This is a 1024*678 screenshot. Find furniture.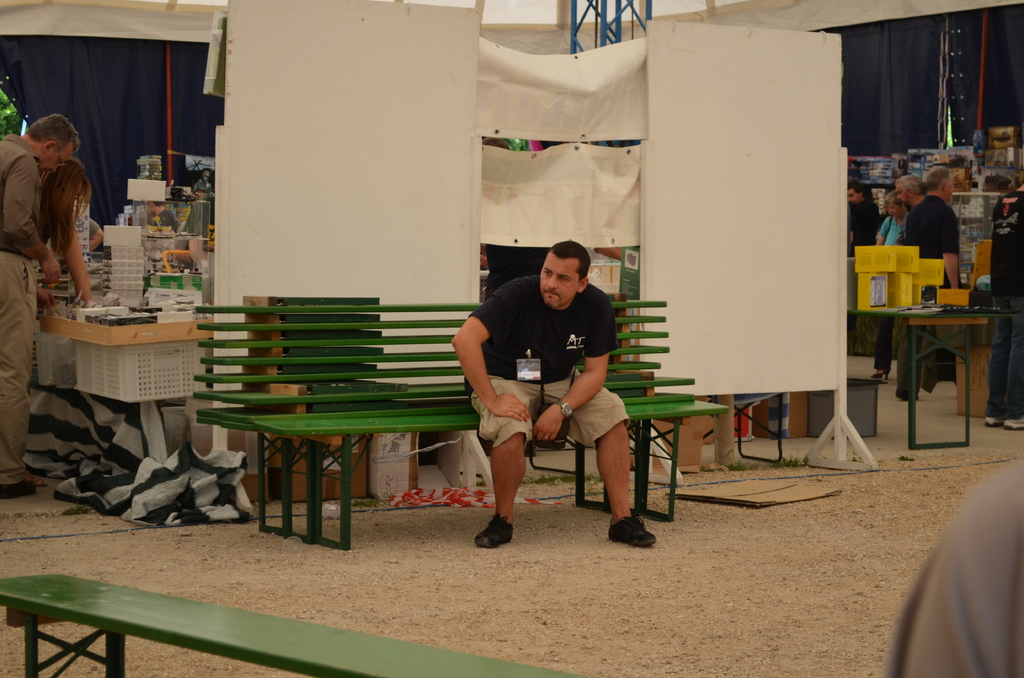
Bounding box: 0:571:584:677.
